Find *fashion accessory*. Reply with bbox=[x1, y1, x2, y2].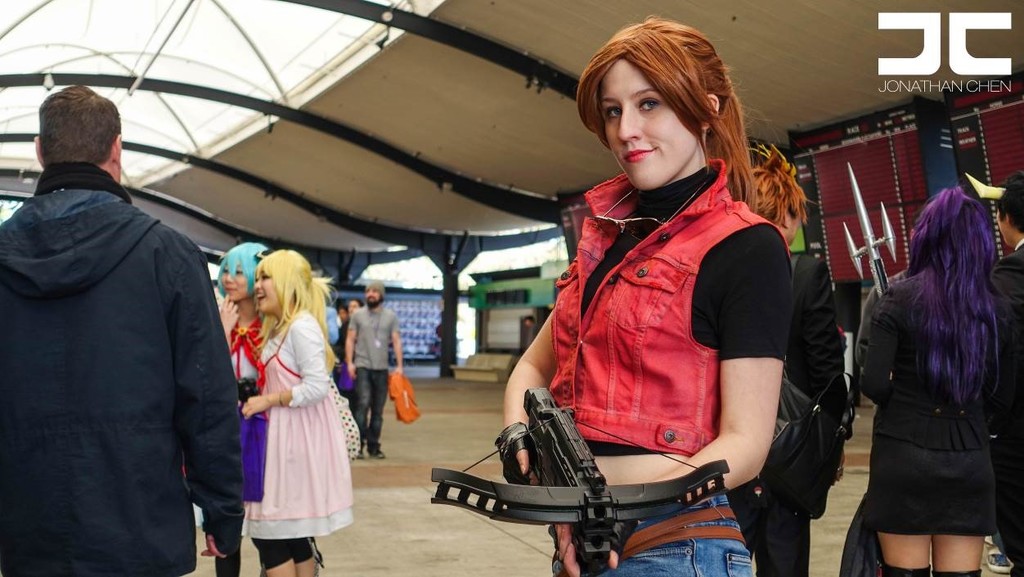
bbox=[730, 245, 860, 525].
